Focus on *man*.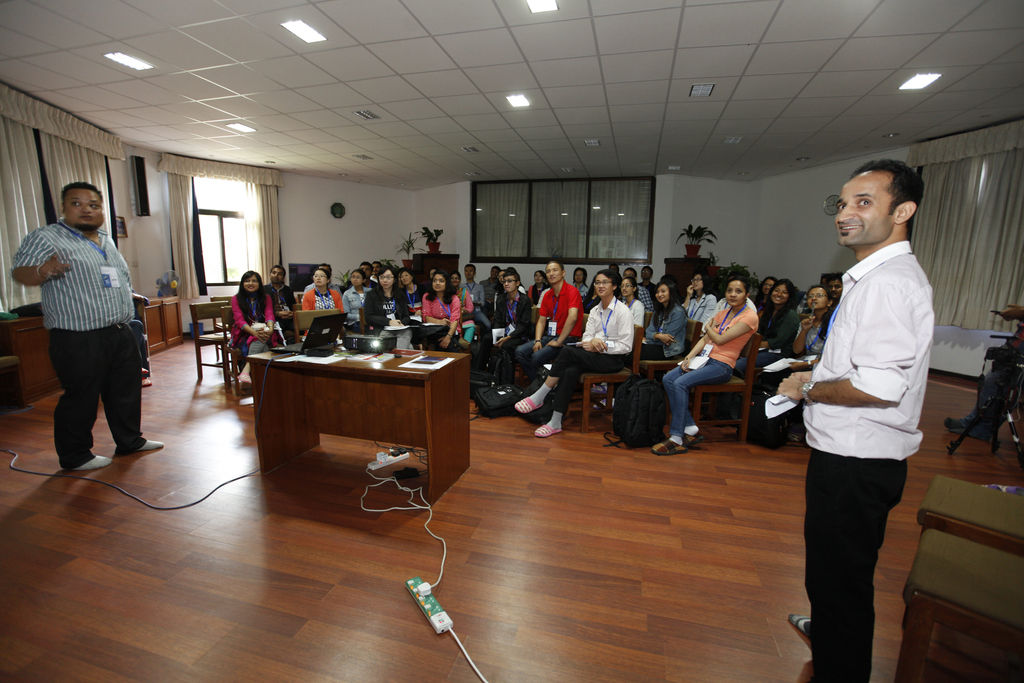
Focused at box(259, 264, 295, 338).
